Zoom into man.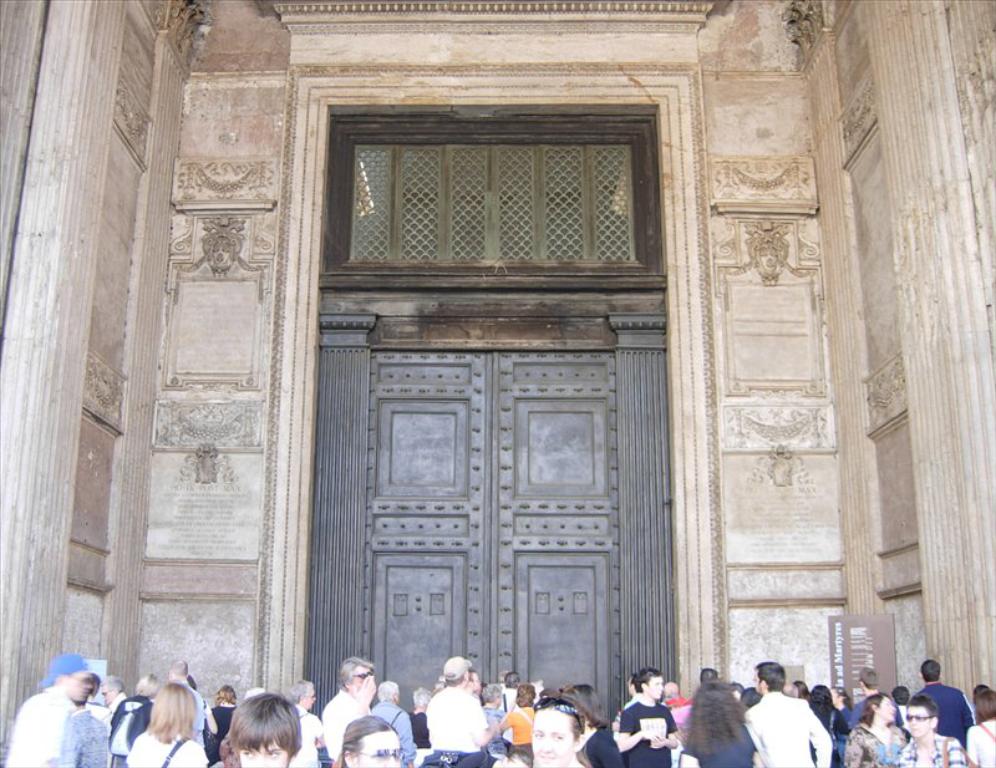
Zoom target: BBox(285, 677, 322, 767).
